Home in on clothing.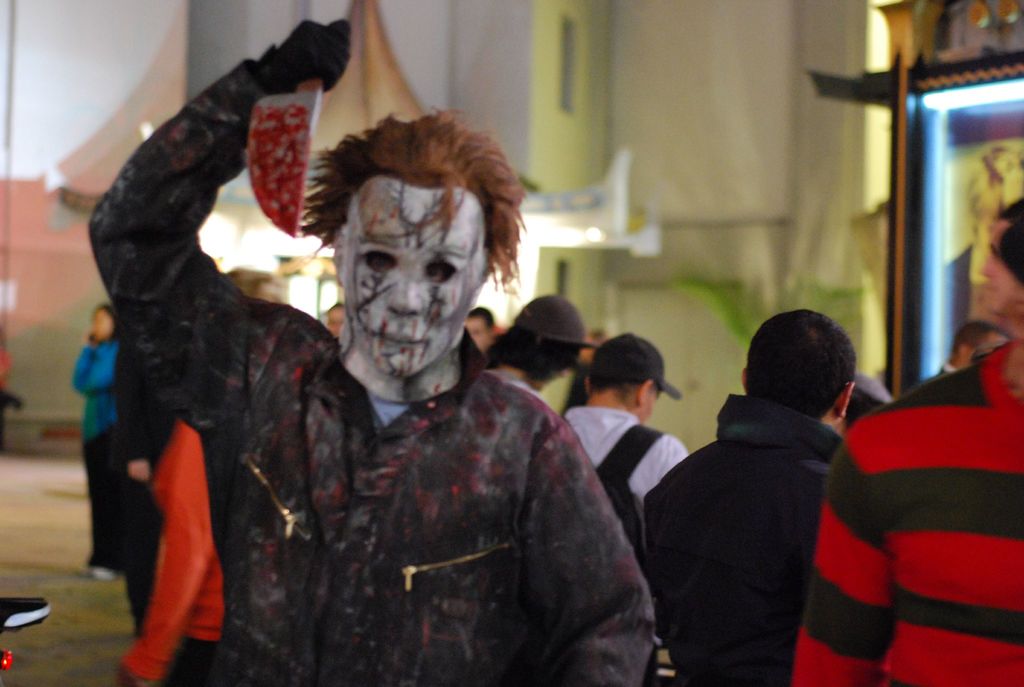
Homed in at bbox(83, 61, 655, 686).
